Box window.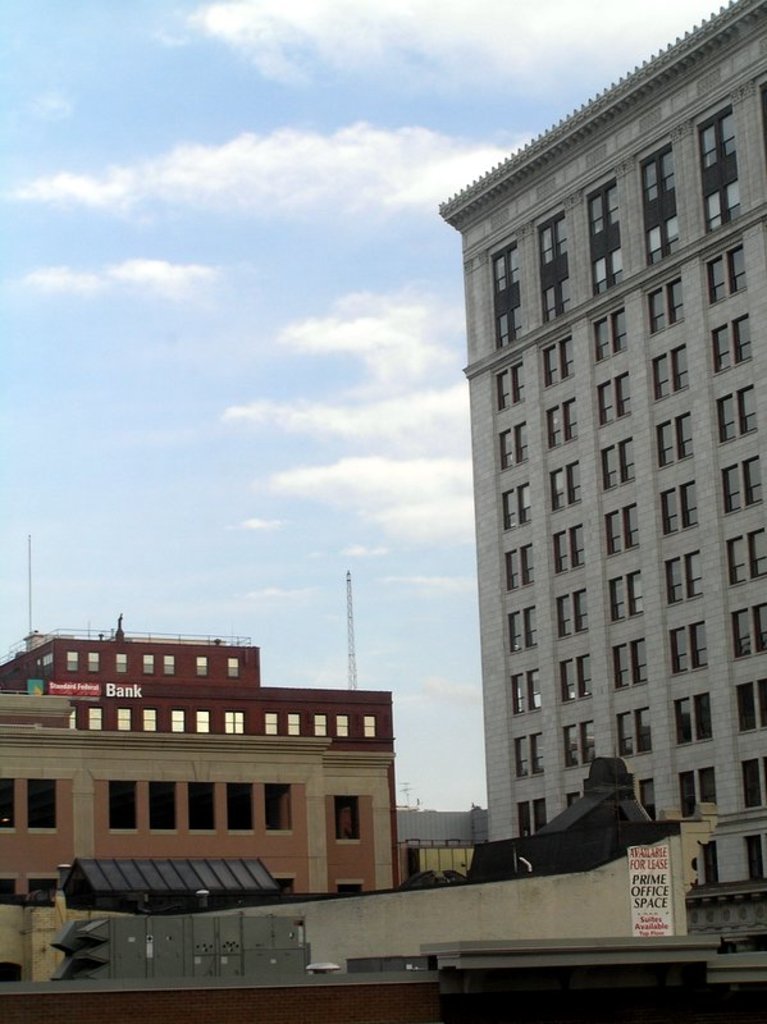
pyautogui.locateOnScreen(697, 106, 743, 227).
